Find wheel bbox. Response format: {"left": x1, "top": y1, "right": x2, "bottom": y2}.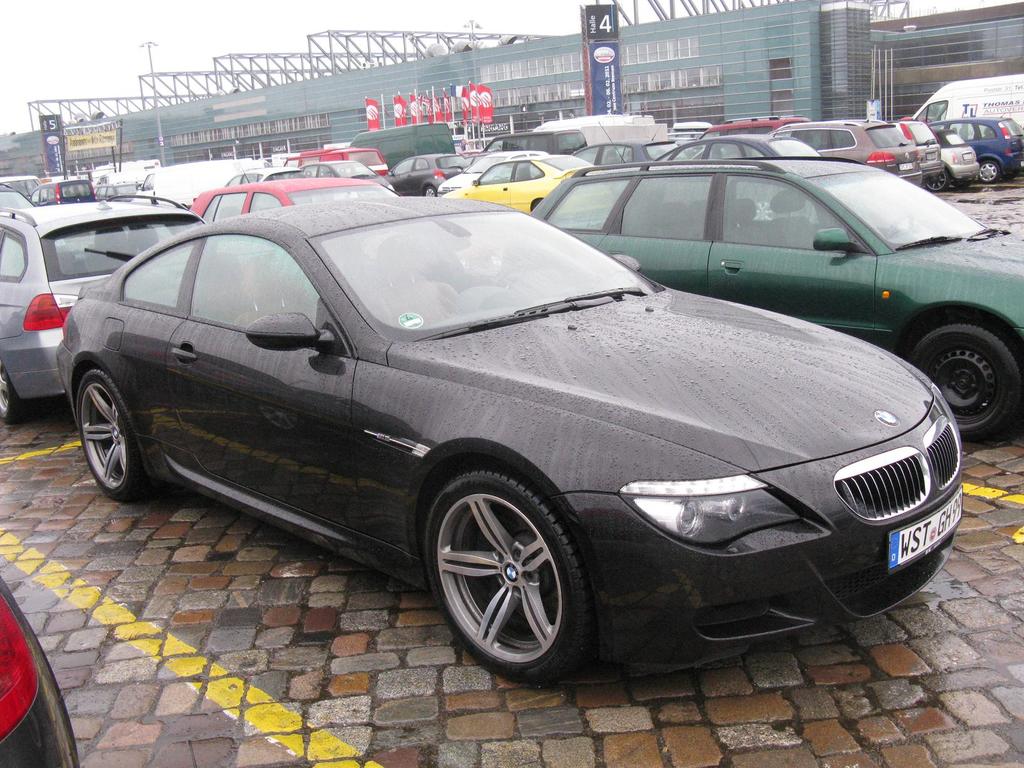
{"left": 0, "top": 364, "right": 20, "bottom": 424}.
